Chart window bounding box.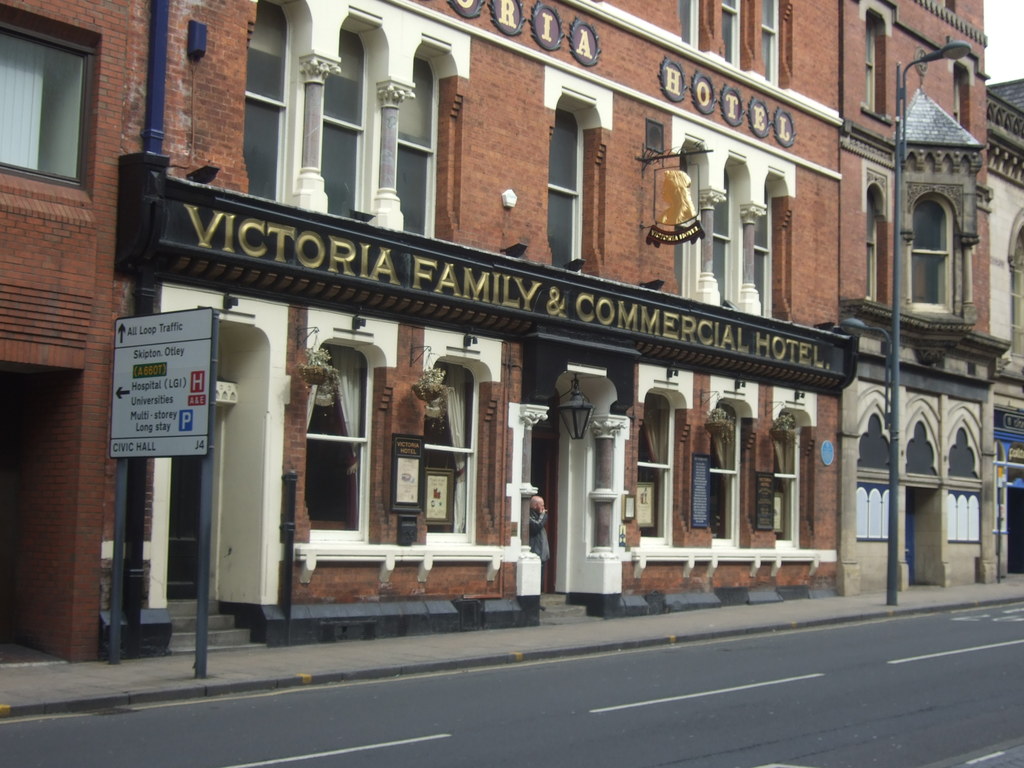
Charted: select_region(670, 140, 689, 298).
